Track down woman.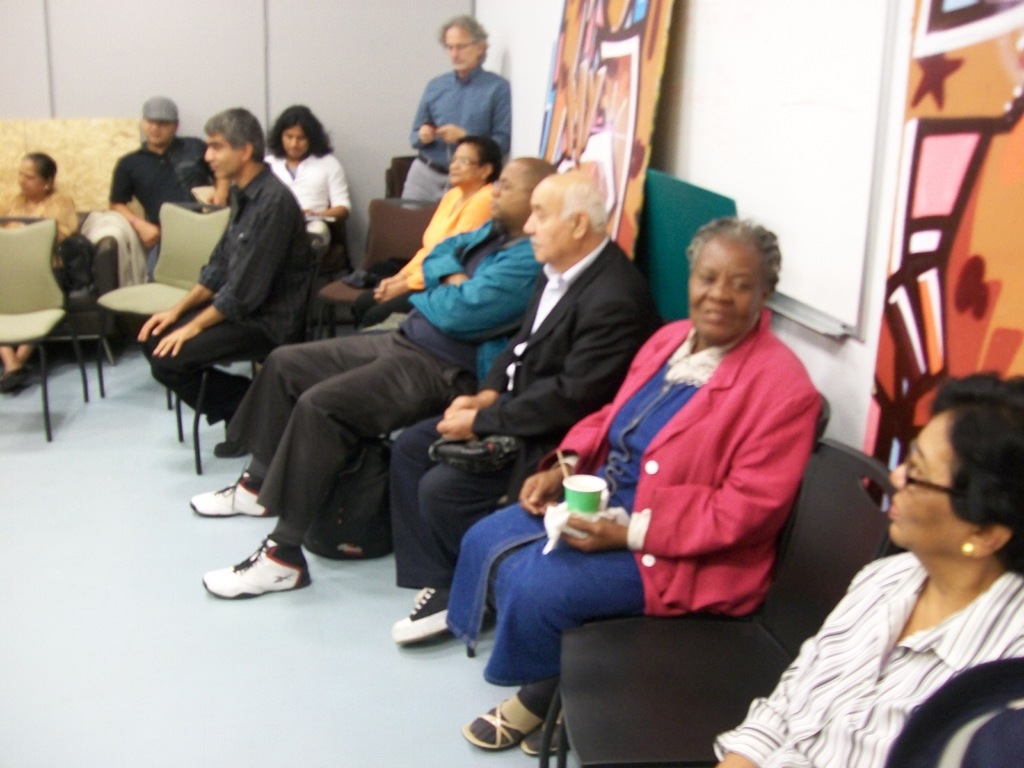
Tracked to BBox(353, 132, 505, 333).
